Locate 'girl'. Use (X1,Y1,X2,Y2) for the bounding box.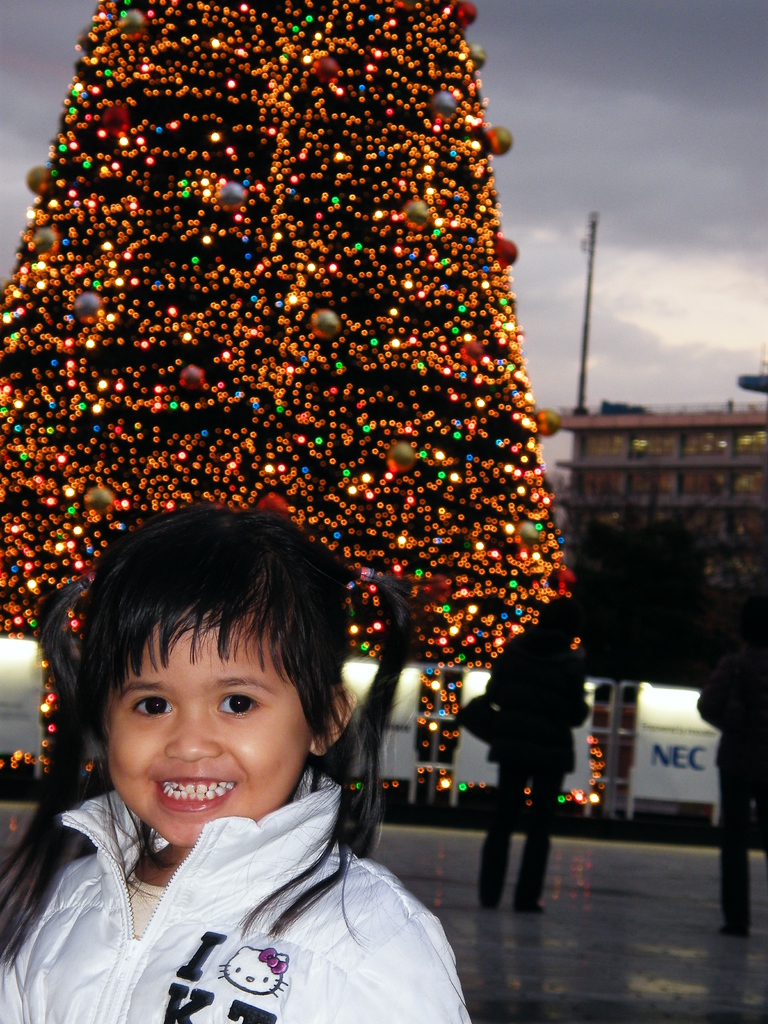
(0,506,471,1023).
